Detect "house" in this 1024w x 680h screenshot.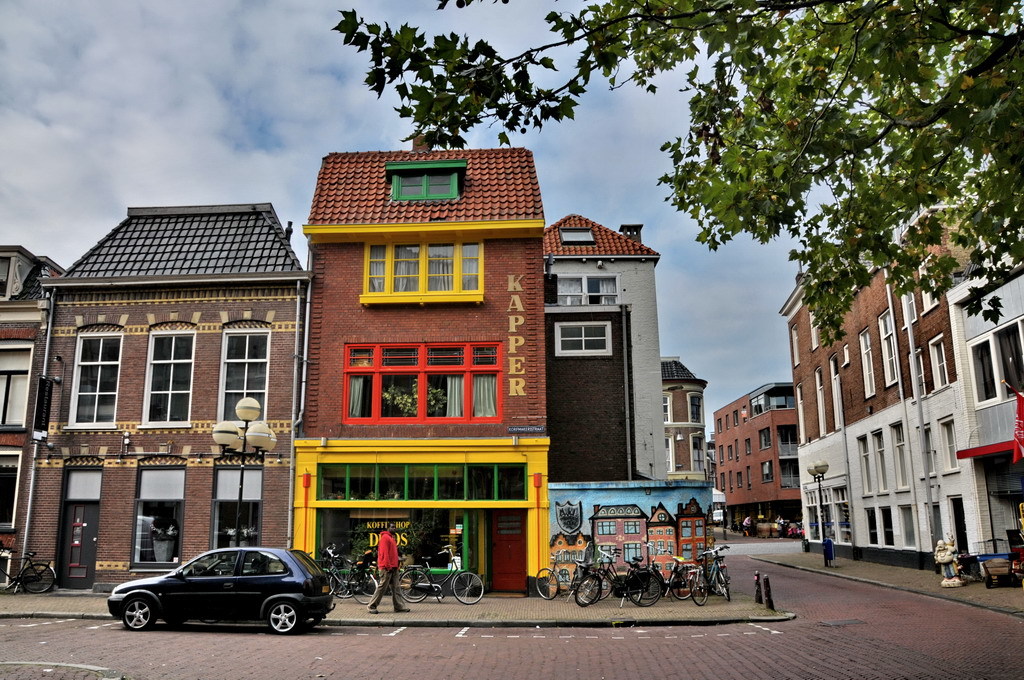
Detection: box(537, 214, 717, 589).
